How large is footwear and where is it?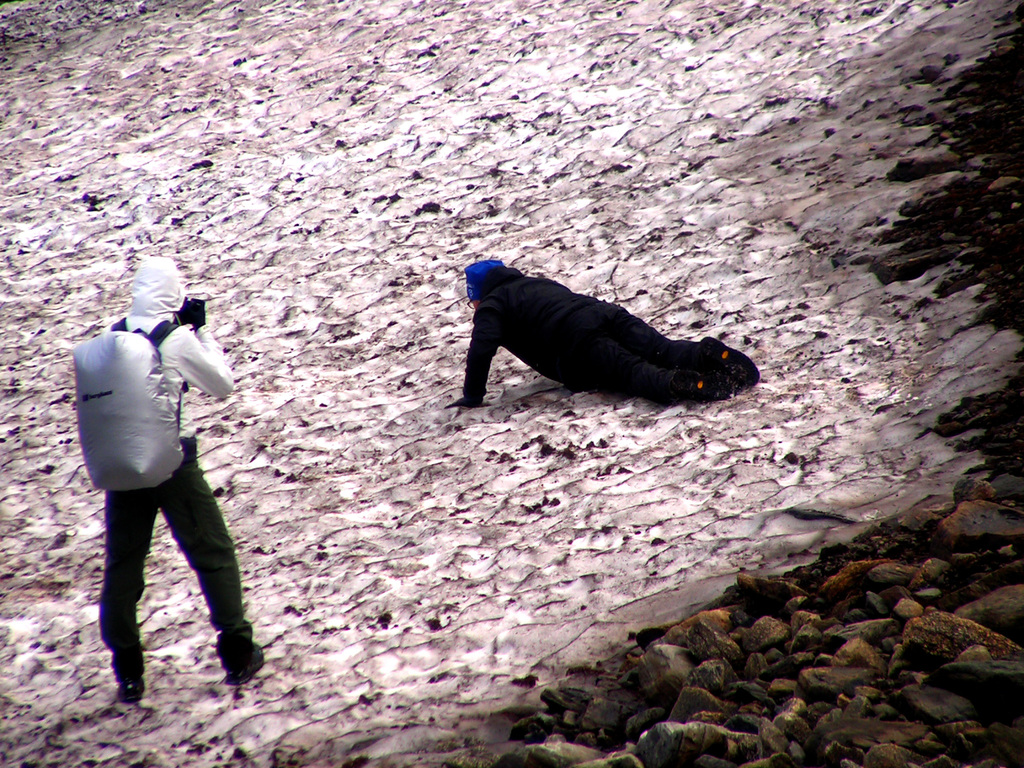
Bounding box: 118/671/150/704.
